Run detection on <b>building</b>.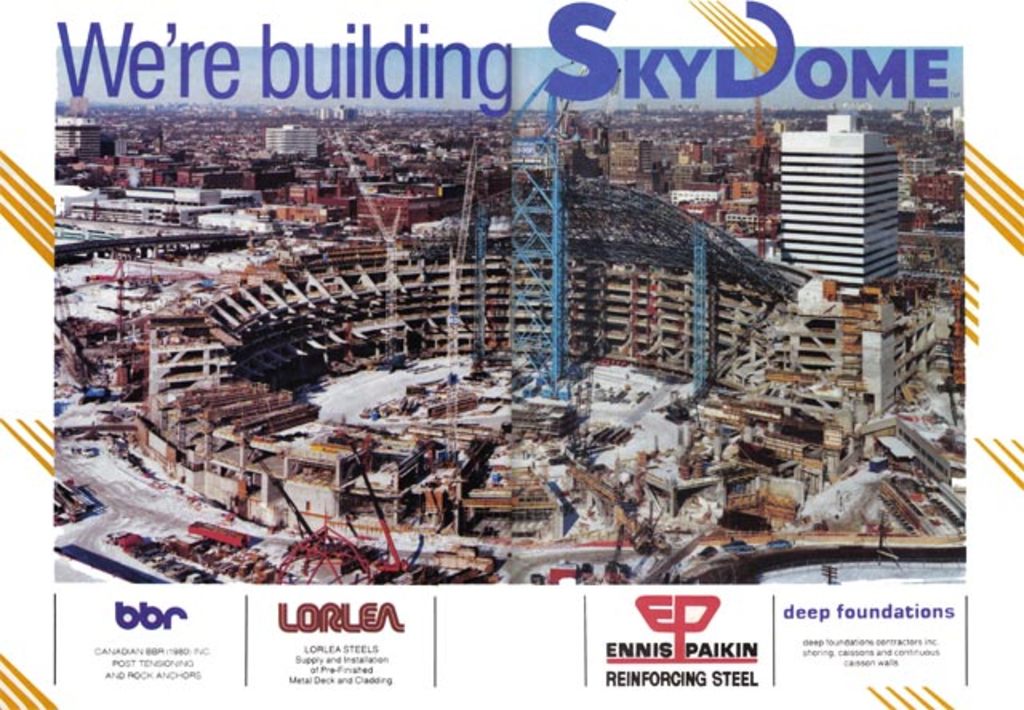
Result: BBox(779, 115, 904, 293).
